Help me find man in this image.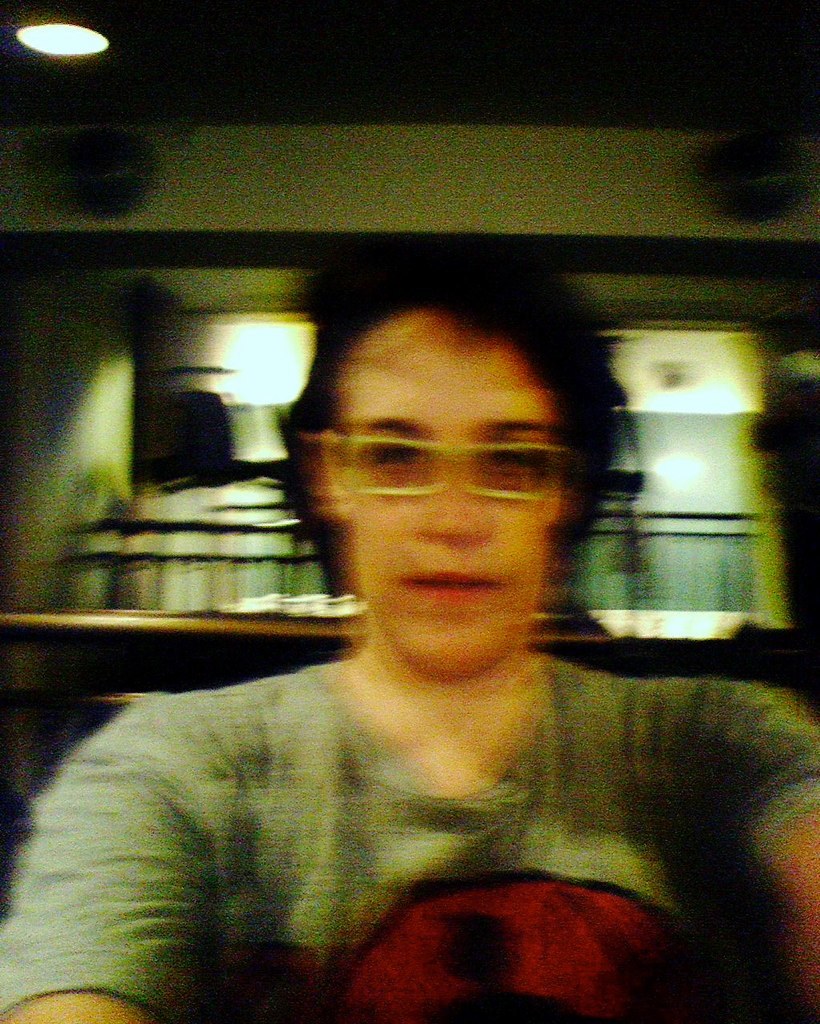
Found it: <bbox>0, 247, 819, 1006</bbox>.
